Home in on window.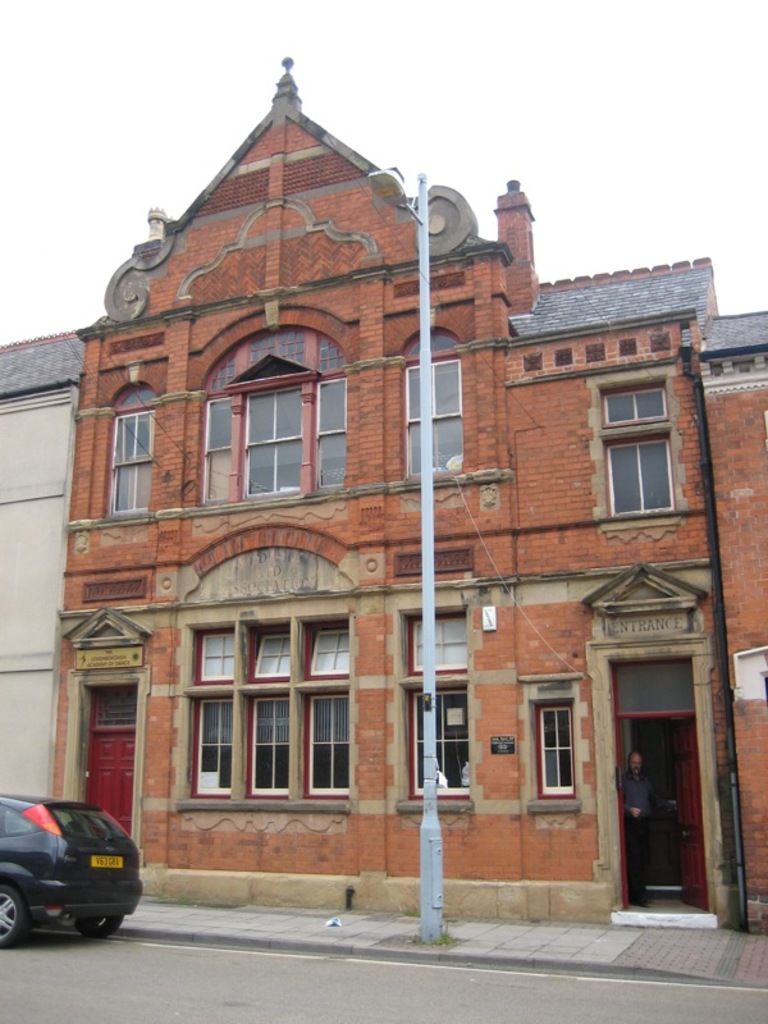
Homed in at left=188, top=699, right=239, bottom=797.
